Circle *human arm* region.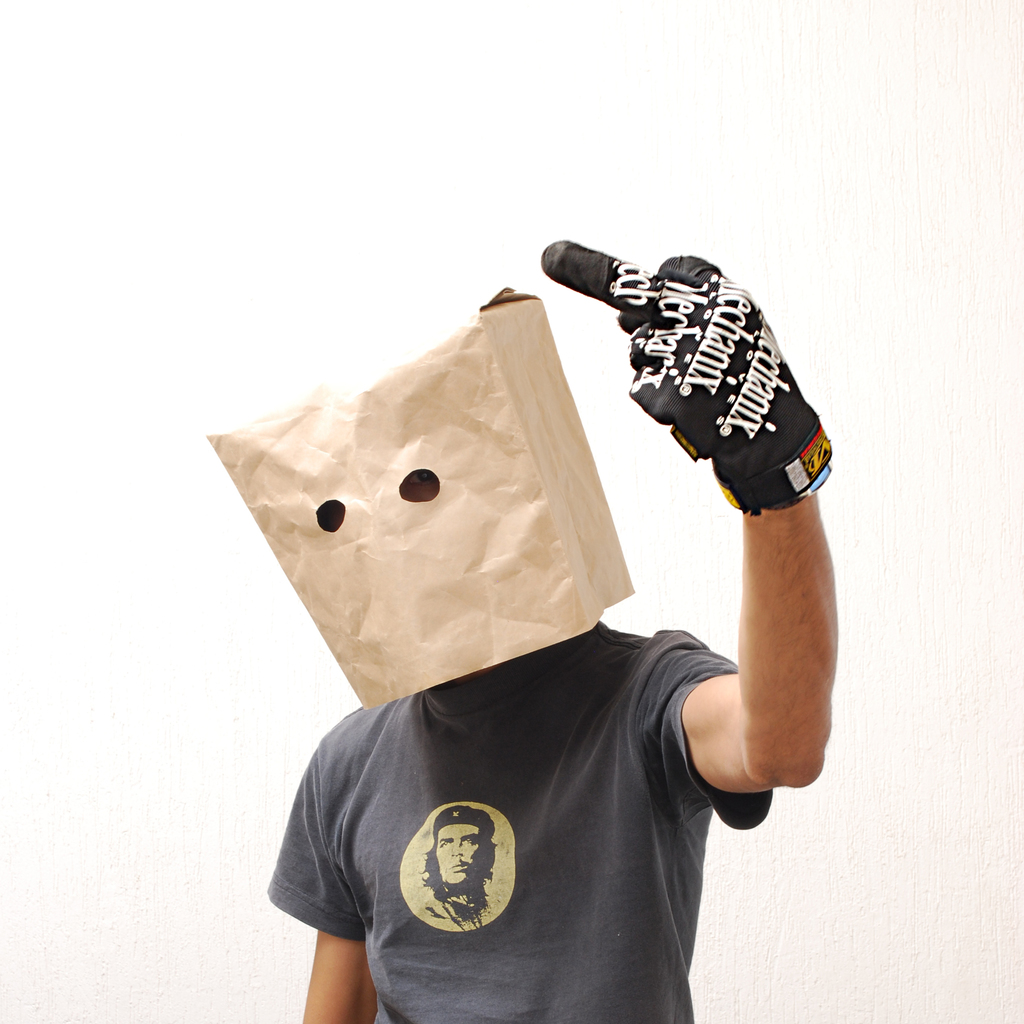
Region: 625 308 848 814.
